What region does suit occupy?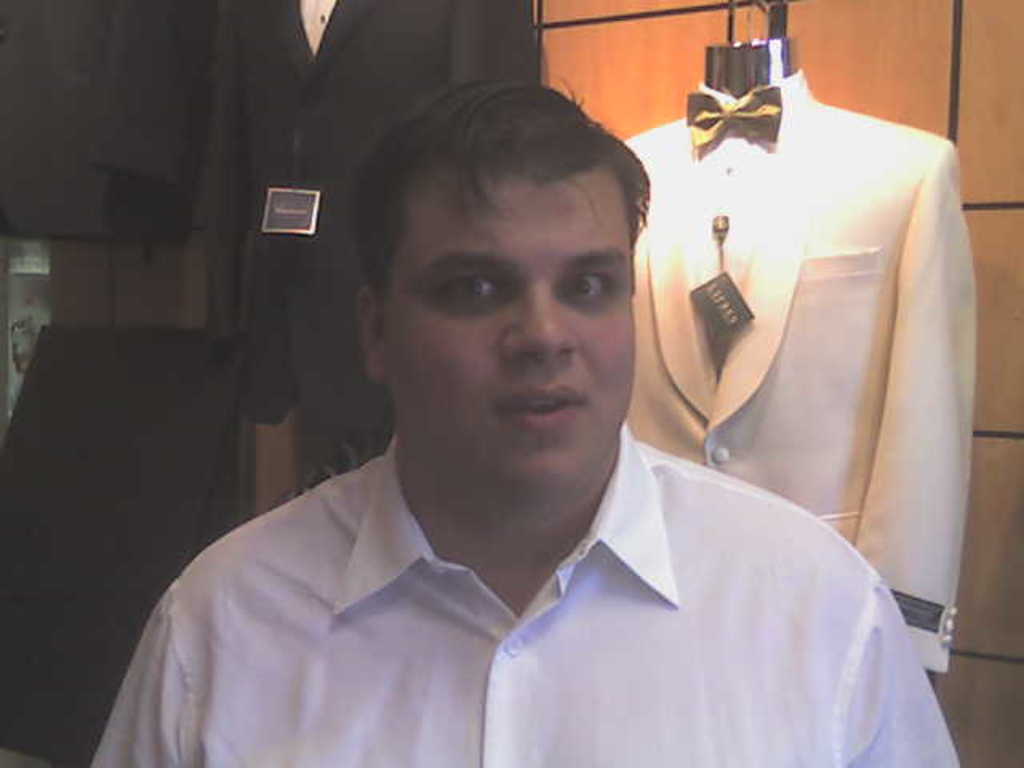
[x1=202, y1=0, x2=549, y2=435].
